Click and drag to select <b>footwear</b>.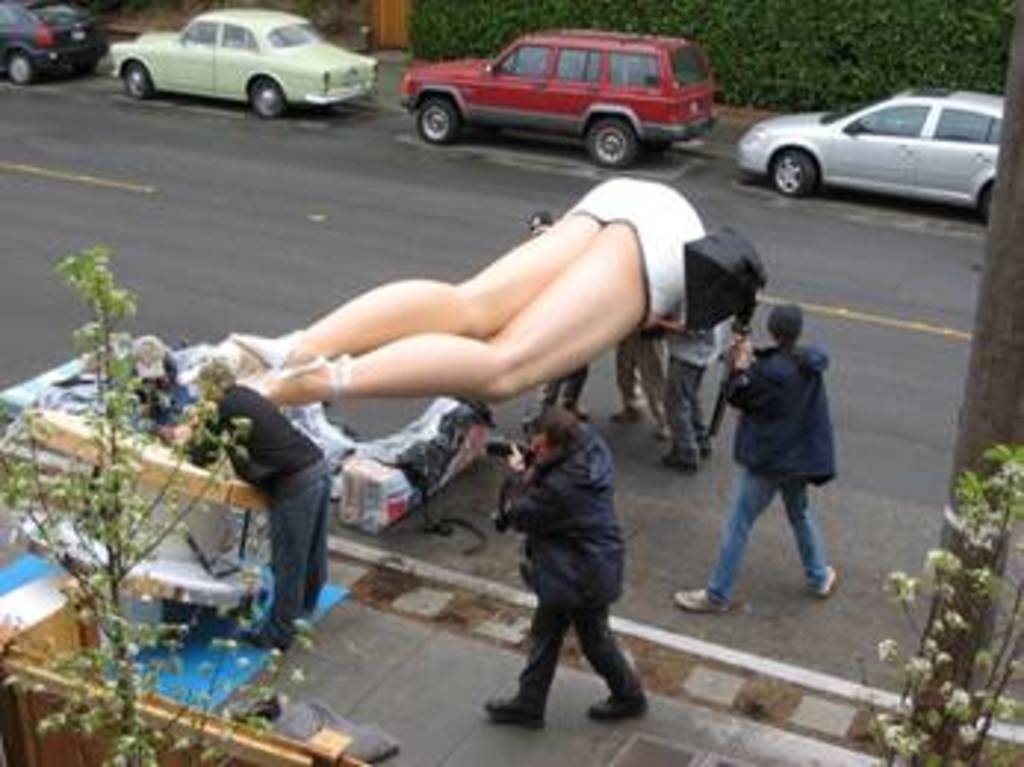
Selection: BBox(481, 690, 546, 732).
